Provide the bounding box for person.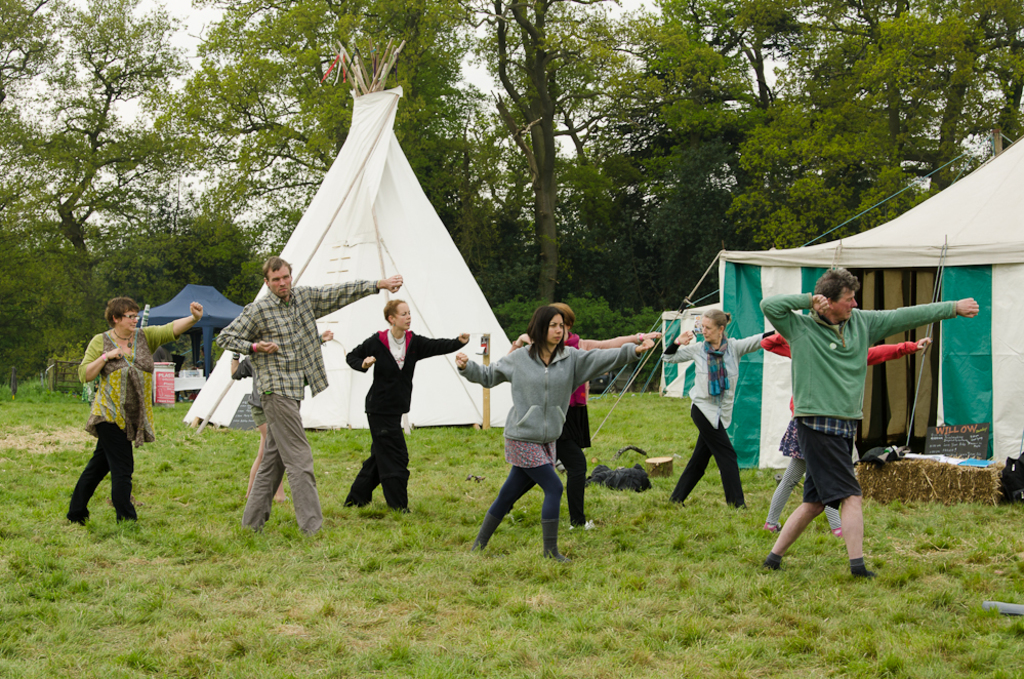
box=[62, 295, 207, 527].
